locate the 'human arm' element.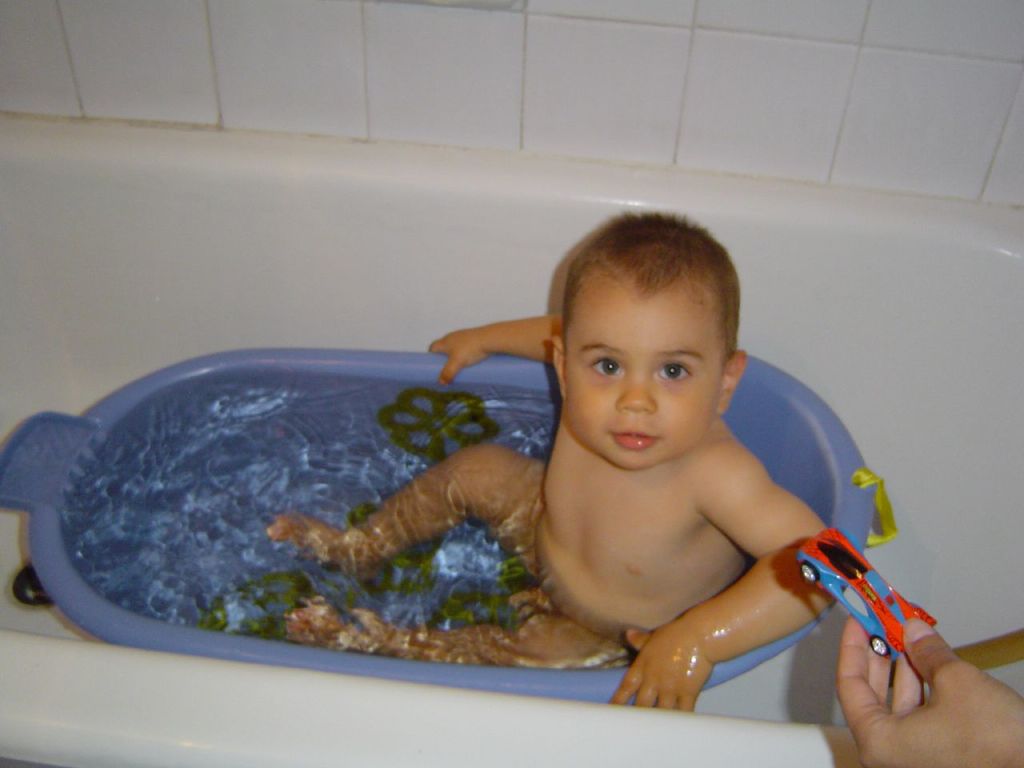
Element bbox: x1=422, y1=314, x2=562, y2=387.
